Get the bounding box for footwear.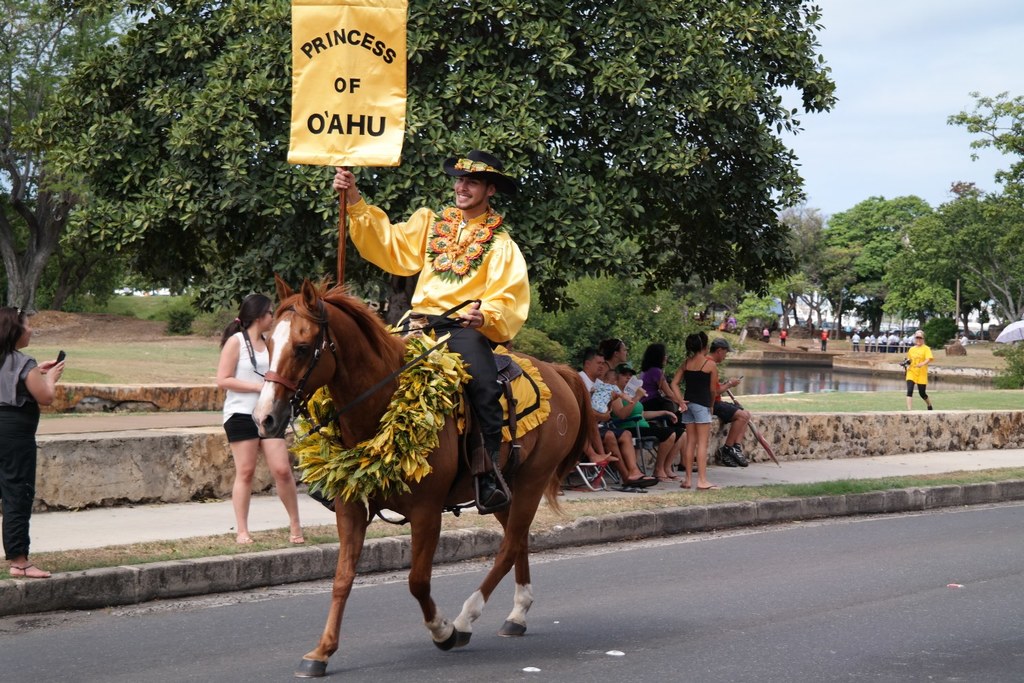
[x1=697, y1=482, x2=723, y2=495].
